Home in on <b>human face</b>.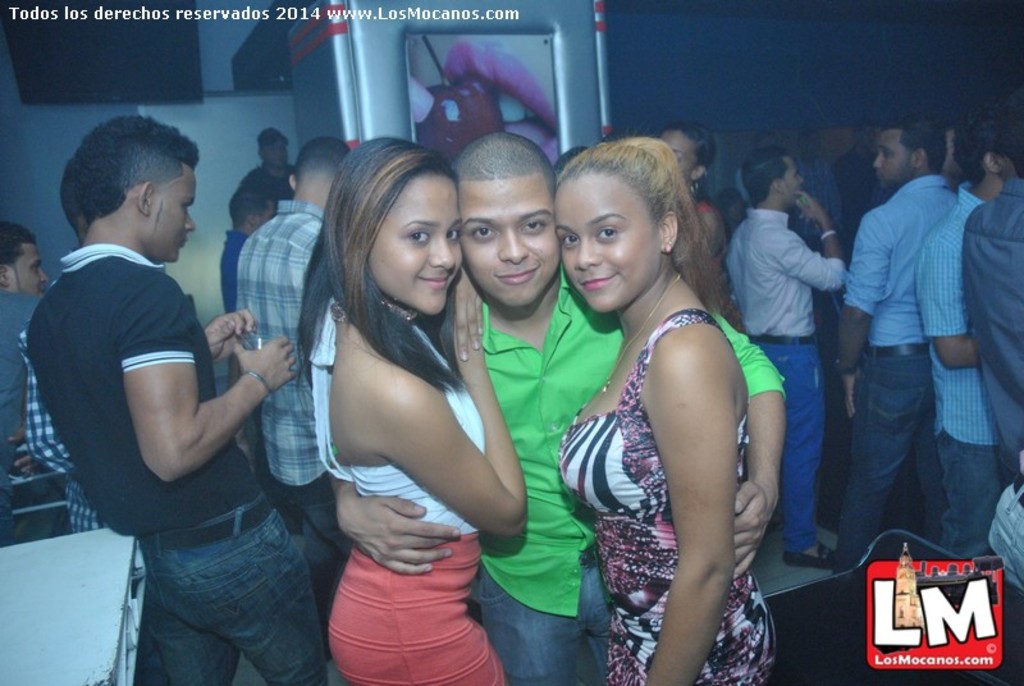
Homed in at left=148, top=156, right=196, bottom=262.
